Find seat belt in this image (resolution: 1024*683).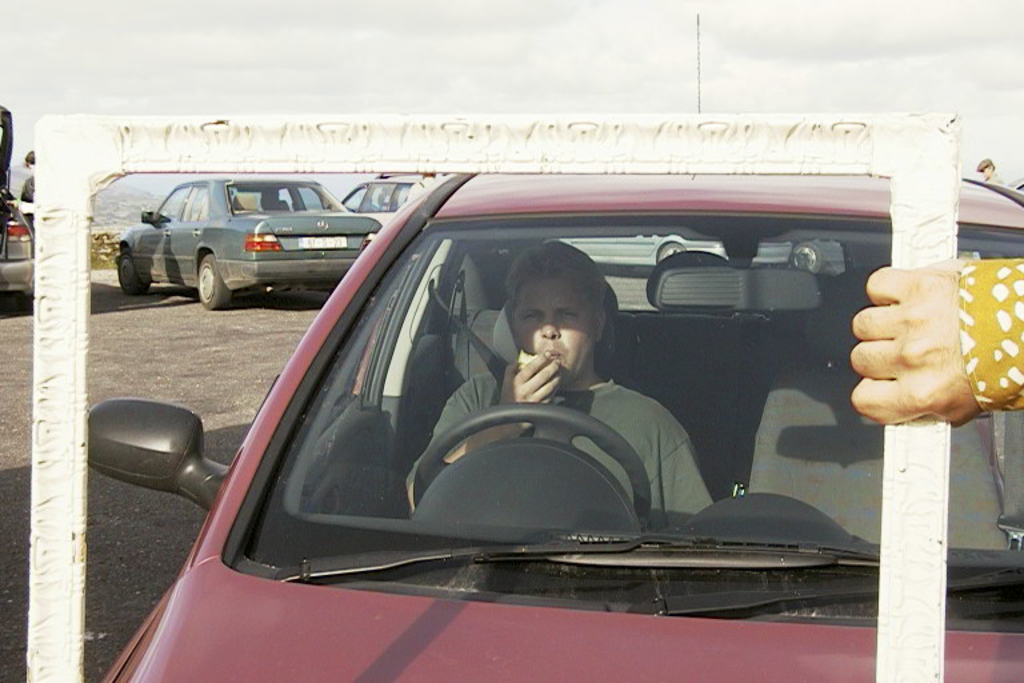
bbox(435, 281, 512, 384).
